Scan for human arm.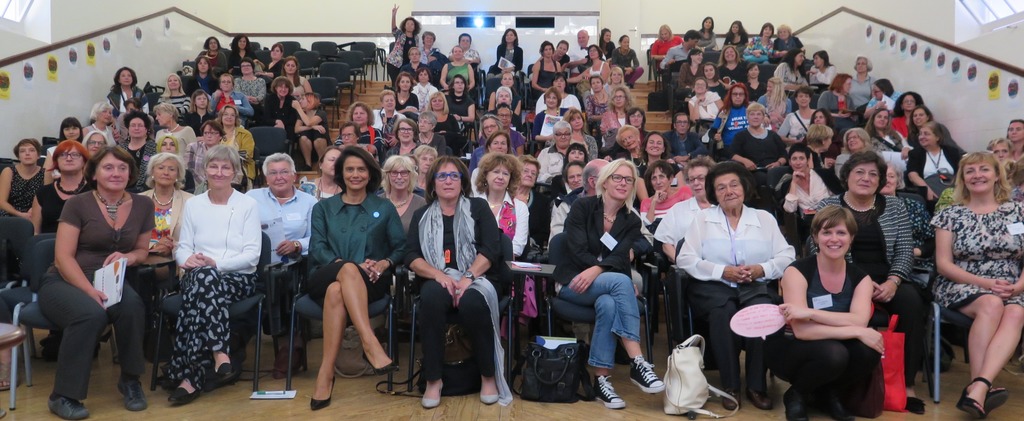
Scan result: bbox=(718, 72, 732, 89).
